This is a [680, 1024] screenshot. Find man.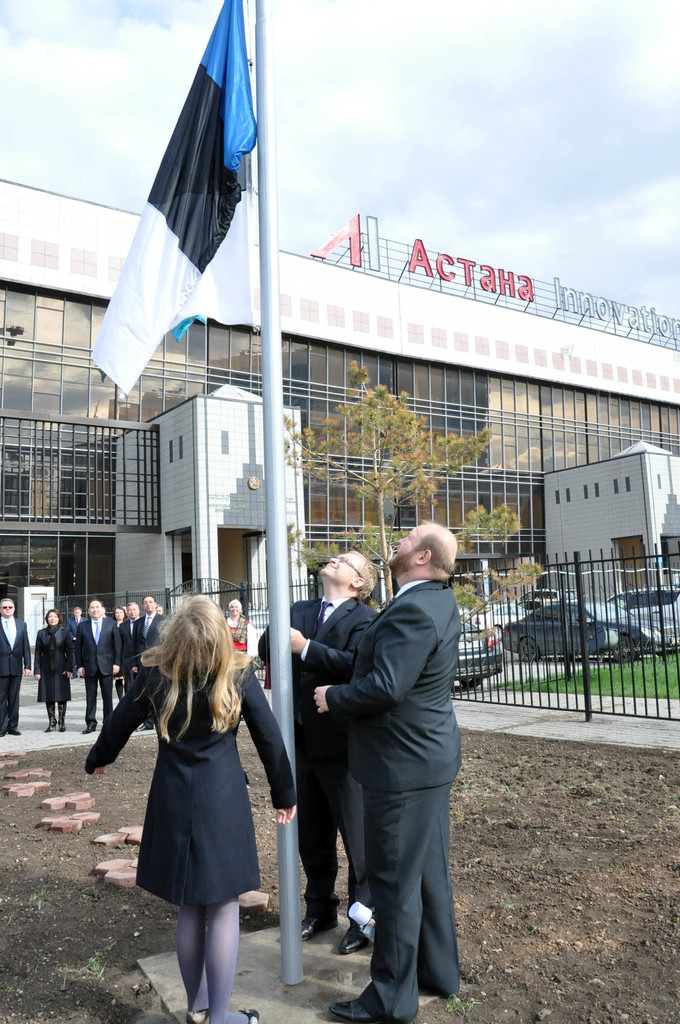
Bounding box: BBox(258, 551, 378, 952).
